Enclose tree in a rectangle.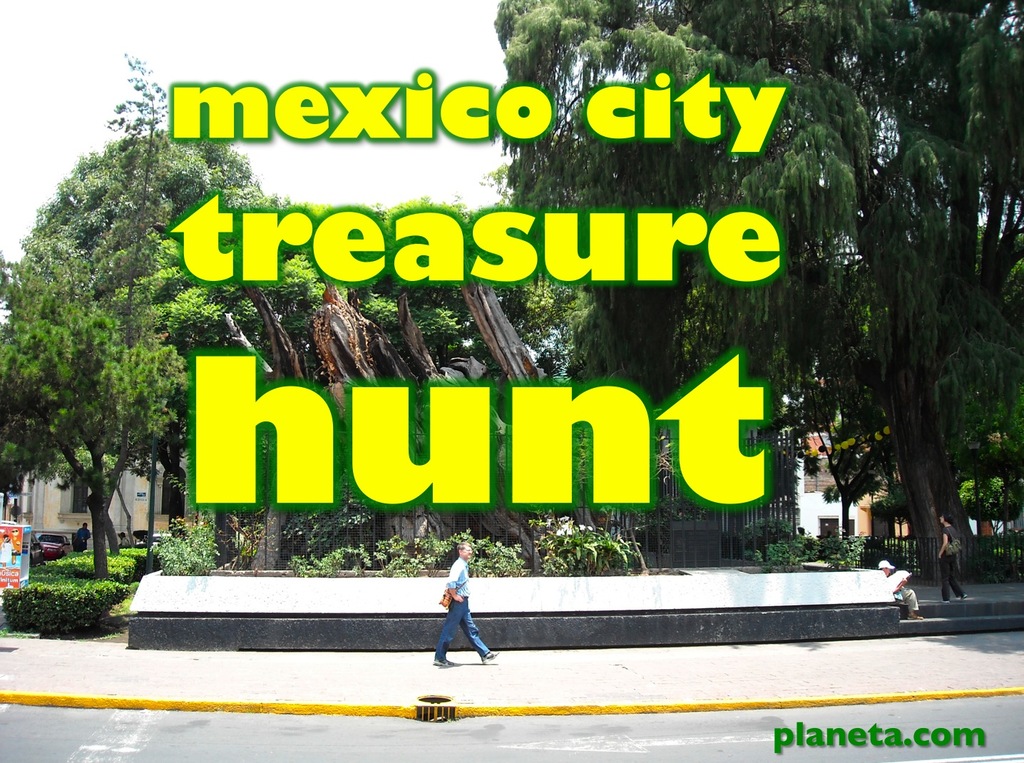
{"x1": 0, "y1": 300, "x2": 187, "y2": 589}.
